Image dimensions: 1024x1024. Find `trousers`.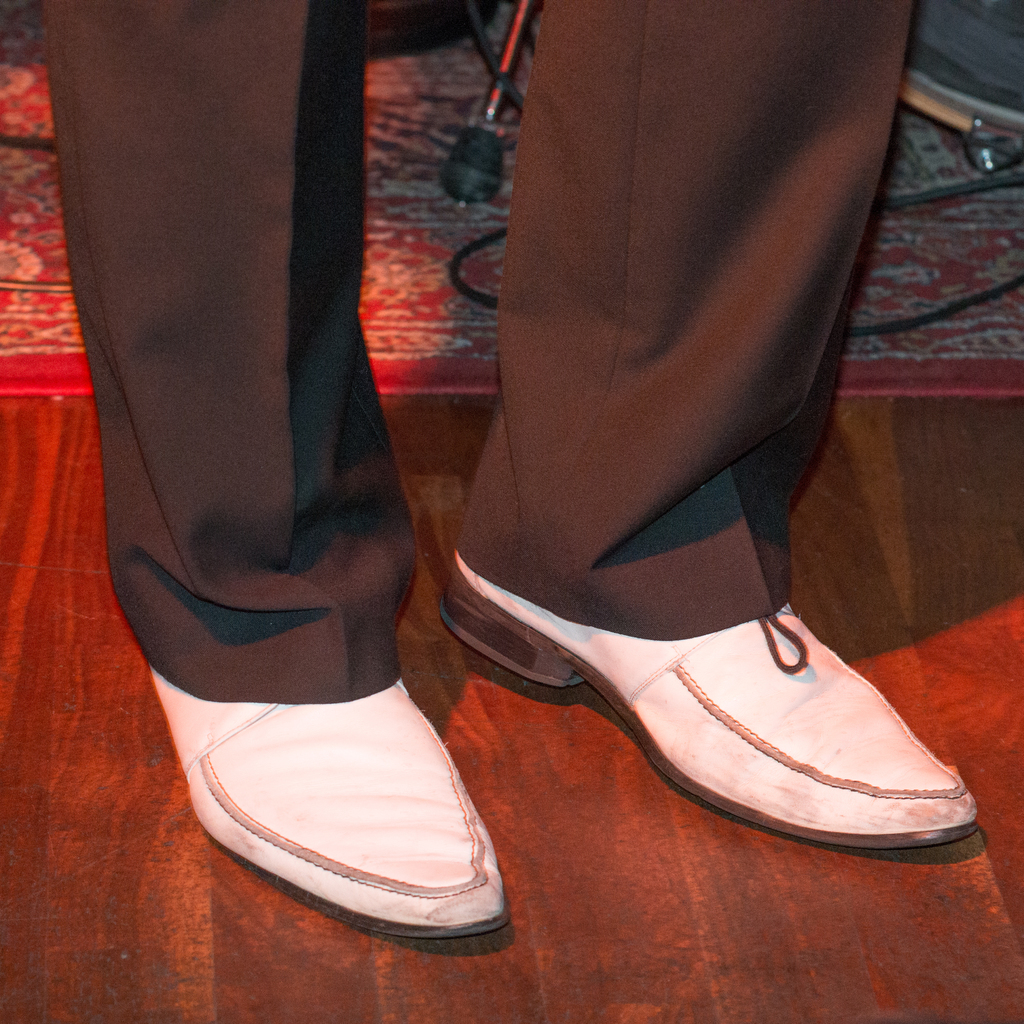
{"x1": 415, "y1": 65, "x2": 916, "y2": 698}.
